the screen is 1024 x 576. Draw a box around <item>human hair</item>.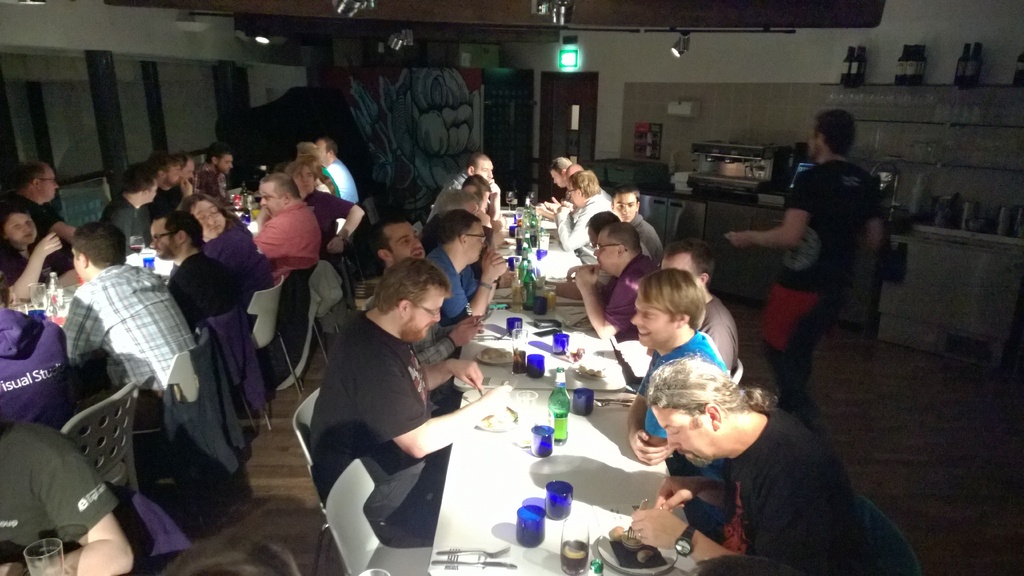
region(349, 216, 409, 280).
